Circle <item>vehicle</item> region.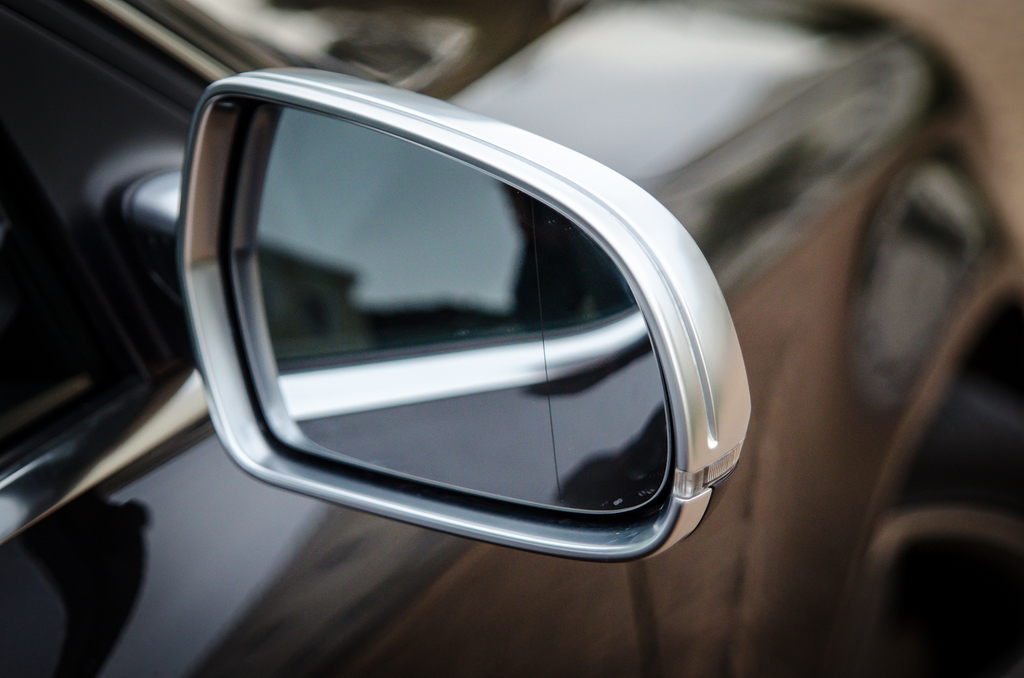
Region: [0, 0, 1023, 677].
